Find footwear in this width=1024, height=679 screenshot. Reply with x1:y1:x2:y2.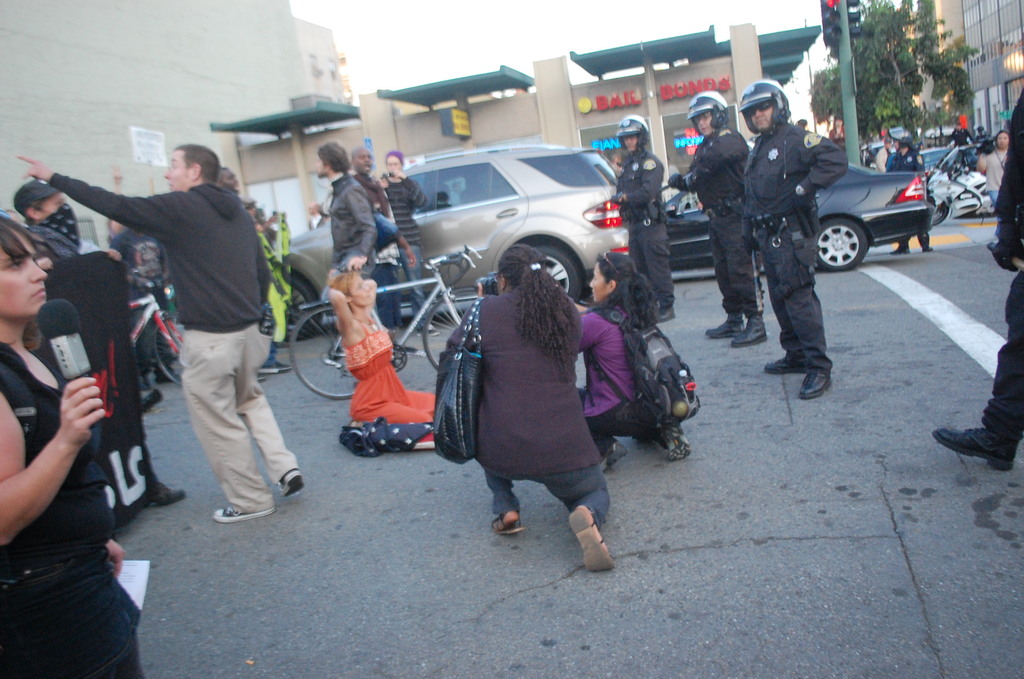
152:486:188:505.
